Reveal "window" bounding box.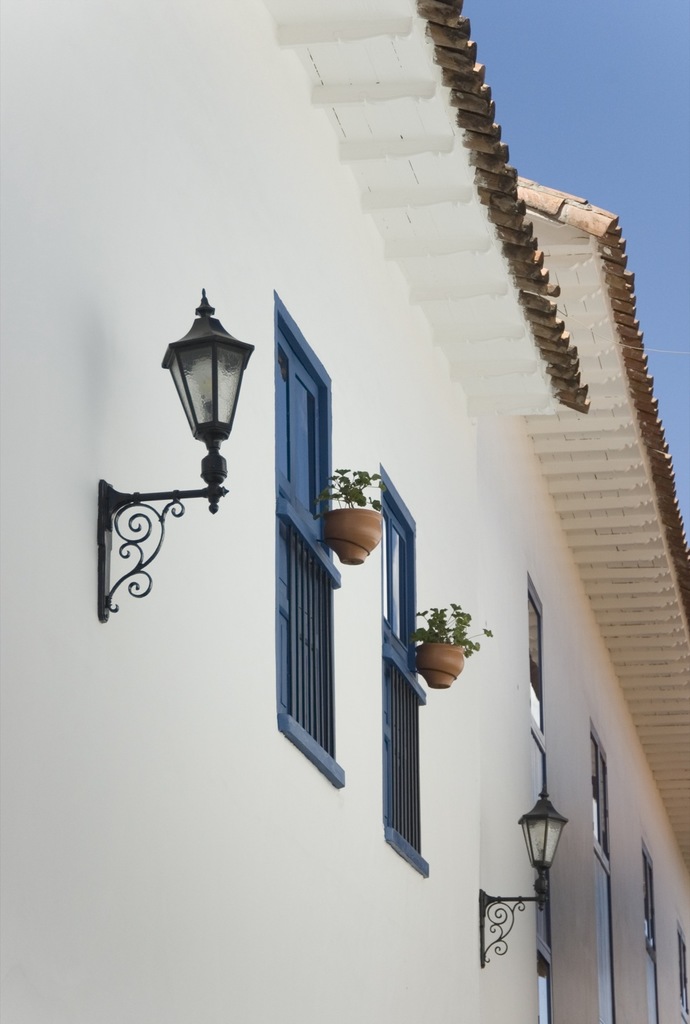
Revealed: region(259, 309, 326, 527).
